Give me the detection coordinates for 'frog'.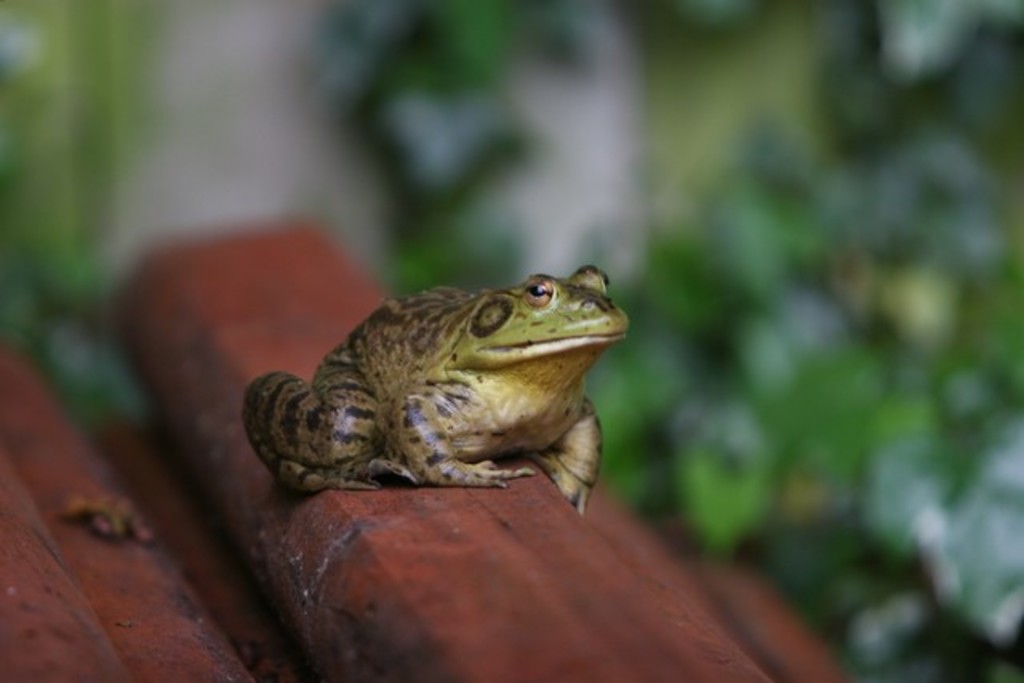
rect(242, 266, 629, 517).
